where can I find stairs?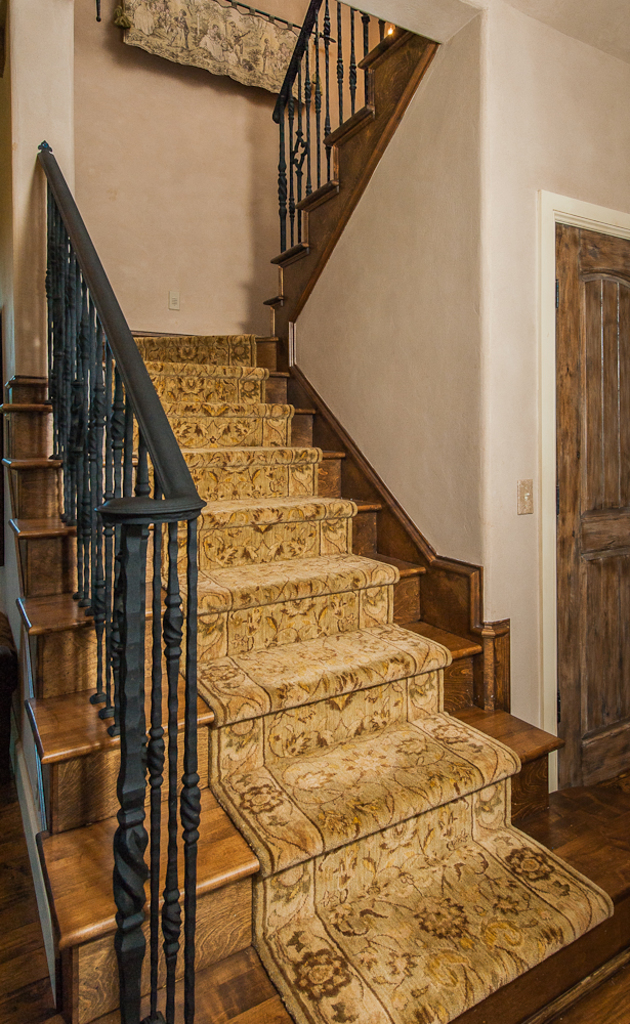
You can find it at bbox=[0, 20, 629, 1023].
